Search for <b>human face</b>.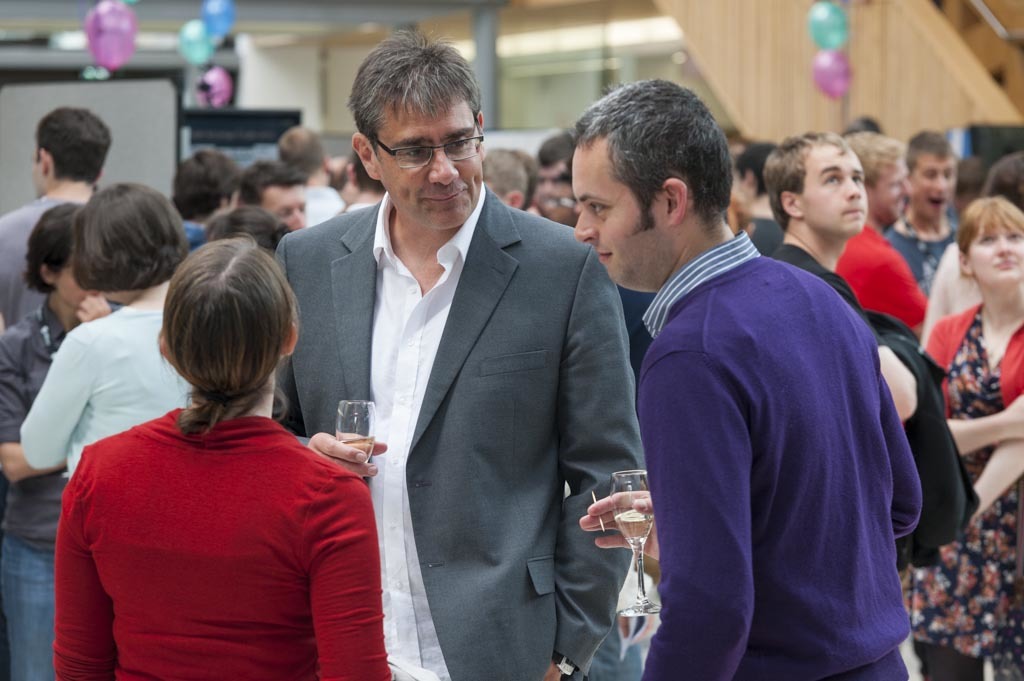
Found at crop(961, 222, 1023, 287).
